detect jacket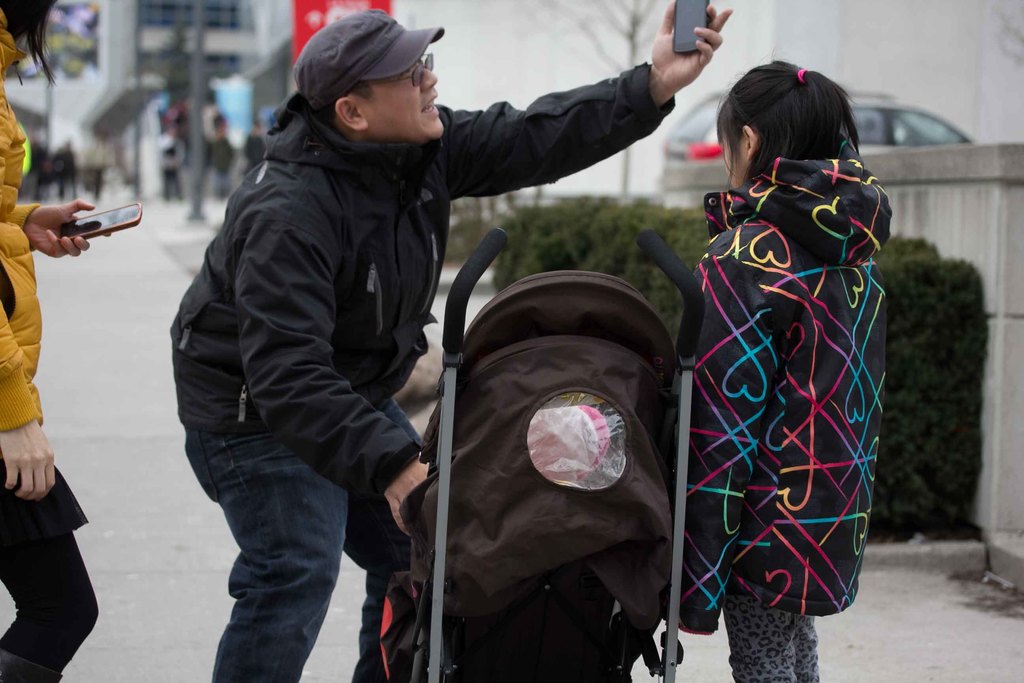
[687,152,897,636]
